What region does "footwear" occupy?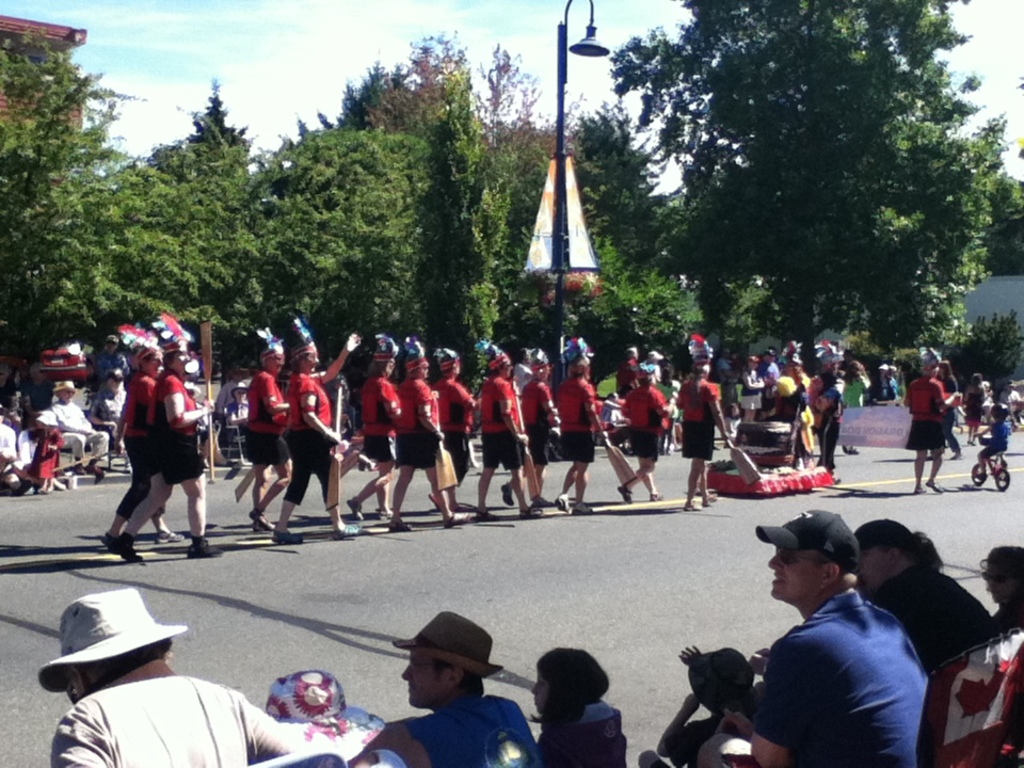
pyautogui.locateOnScreen(271, 531, 305, 540).
